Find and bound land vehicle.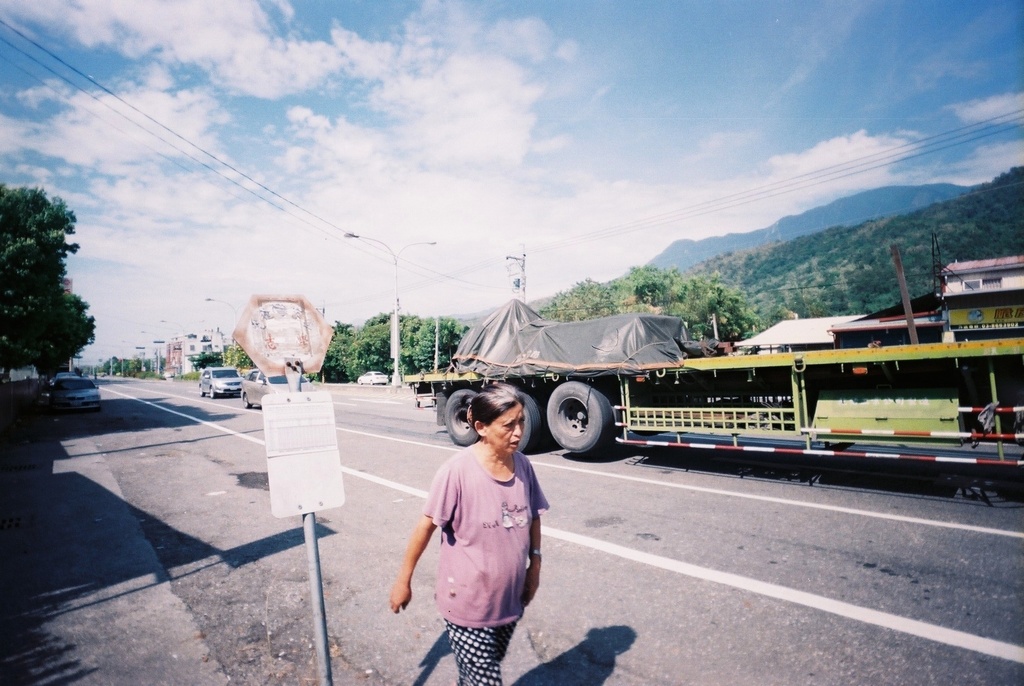
Bound: BBox(201, 369, 238, 396).
